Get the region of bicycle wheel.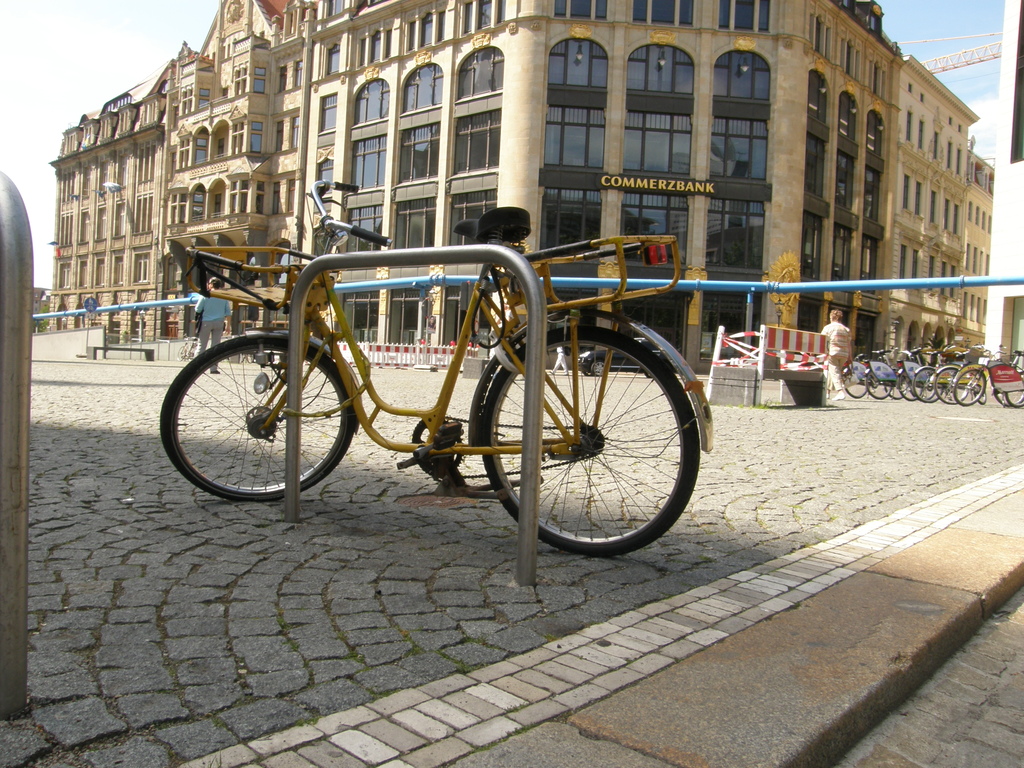
993:385:1023:406.
